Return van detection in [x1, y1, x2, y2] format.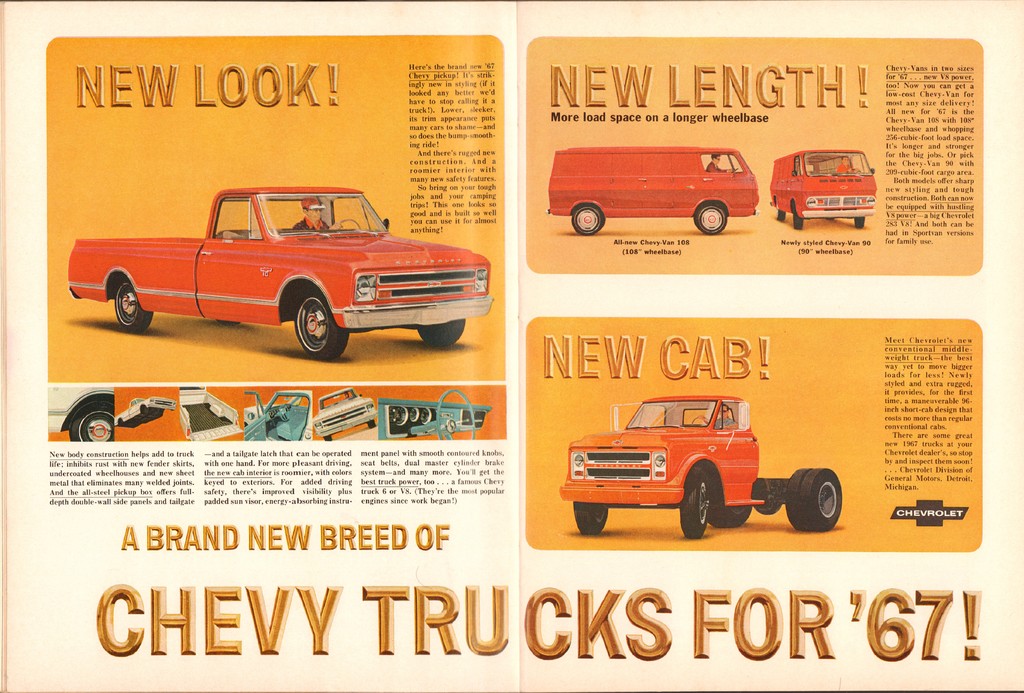
[64, 184, 492, 362].
